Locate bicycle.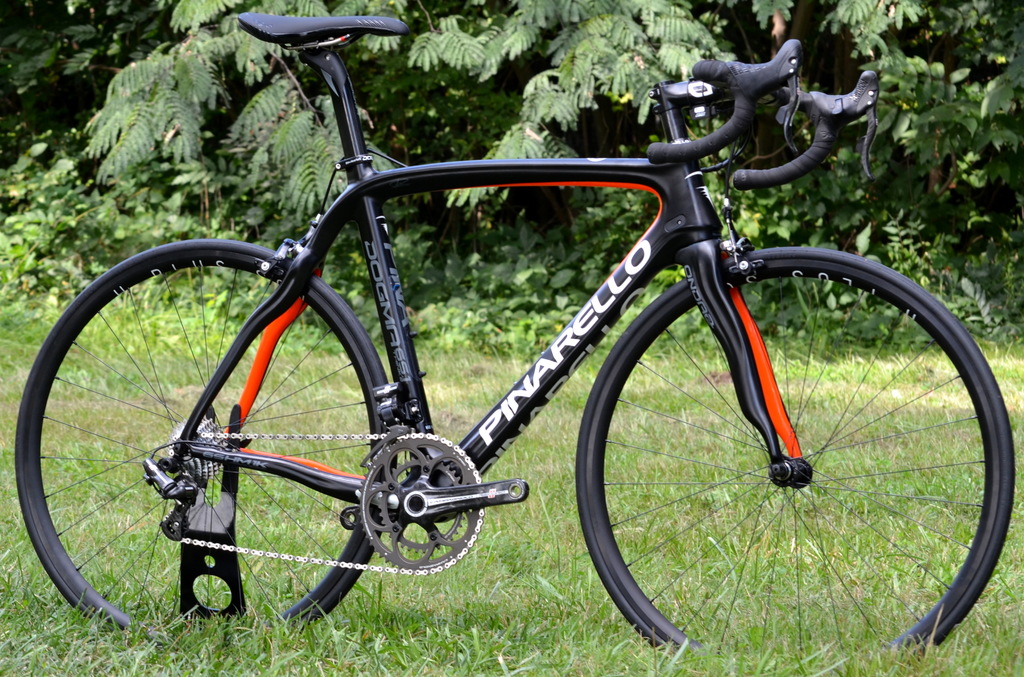
Bounding box: <box>37,0,952,651</box>.
